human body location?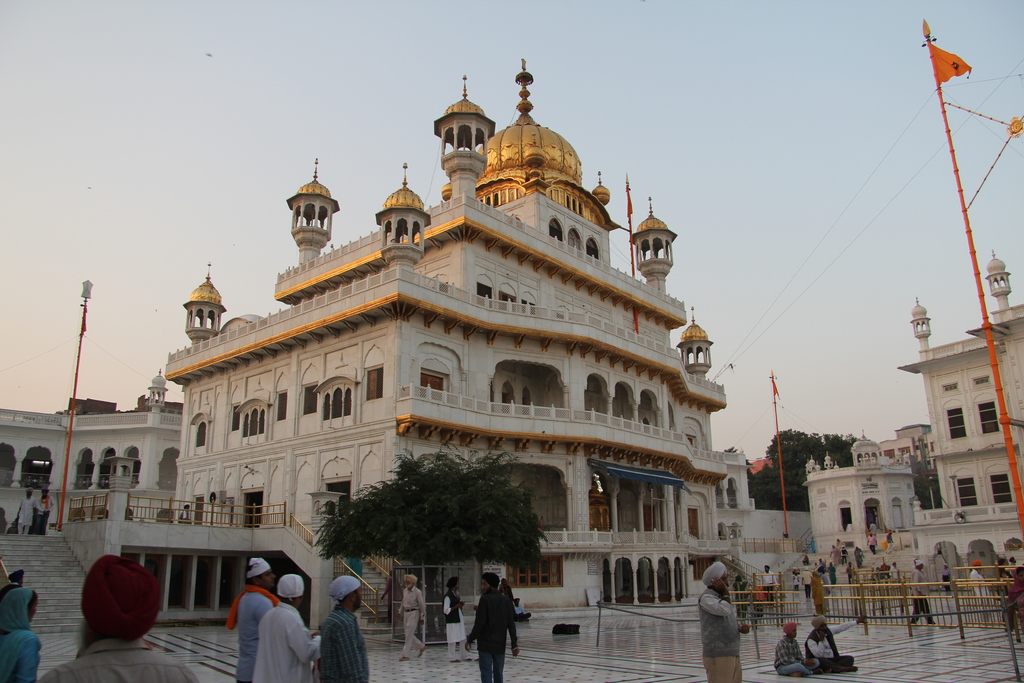
crop(802, 559, 810, 572)
